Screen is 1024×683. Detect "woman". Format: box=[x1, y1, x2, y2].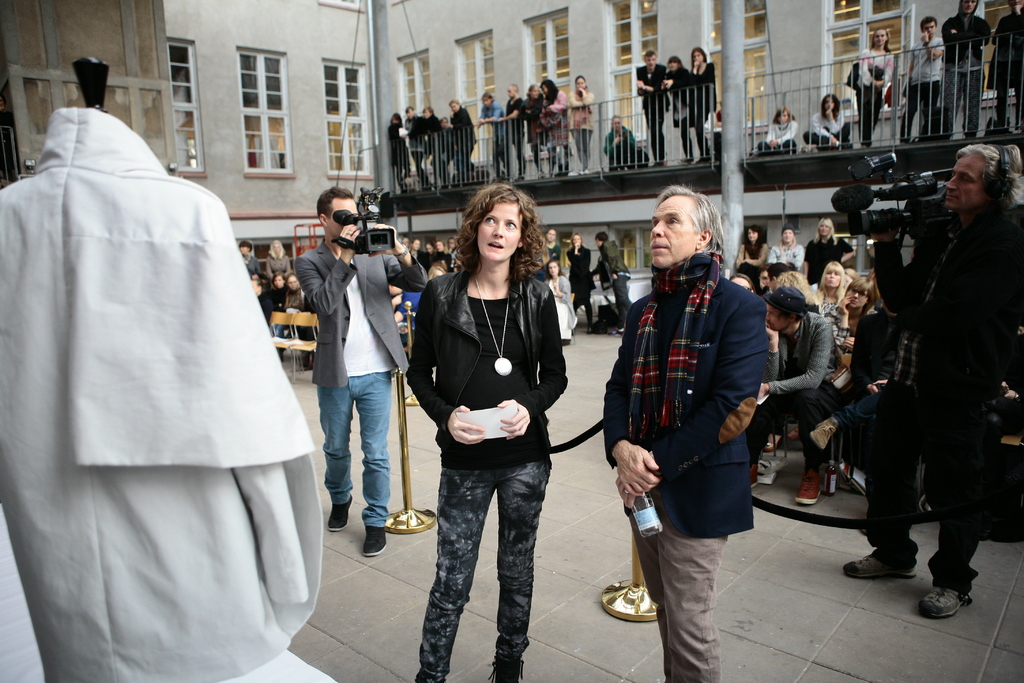
box=[799, 216, 856, 285].
